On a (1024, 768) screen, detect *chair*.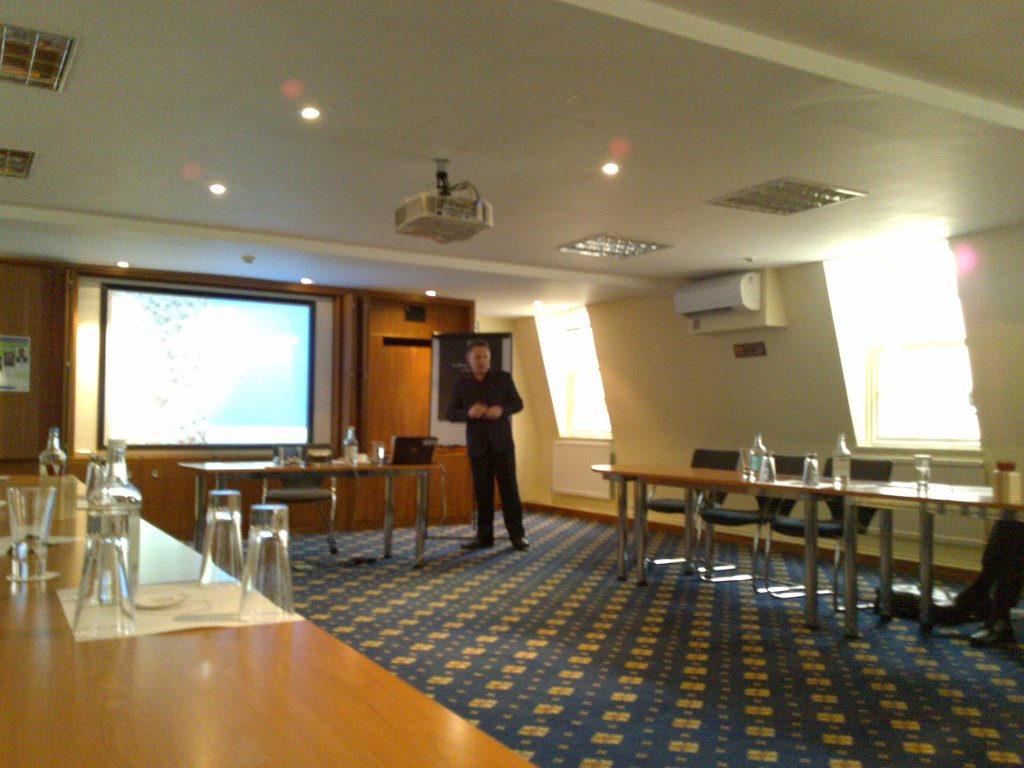
[left=763, top=452, right=895, bottom=612].
